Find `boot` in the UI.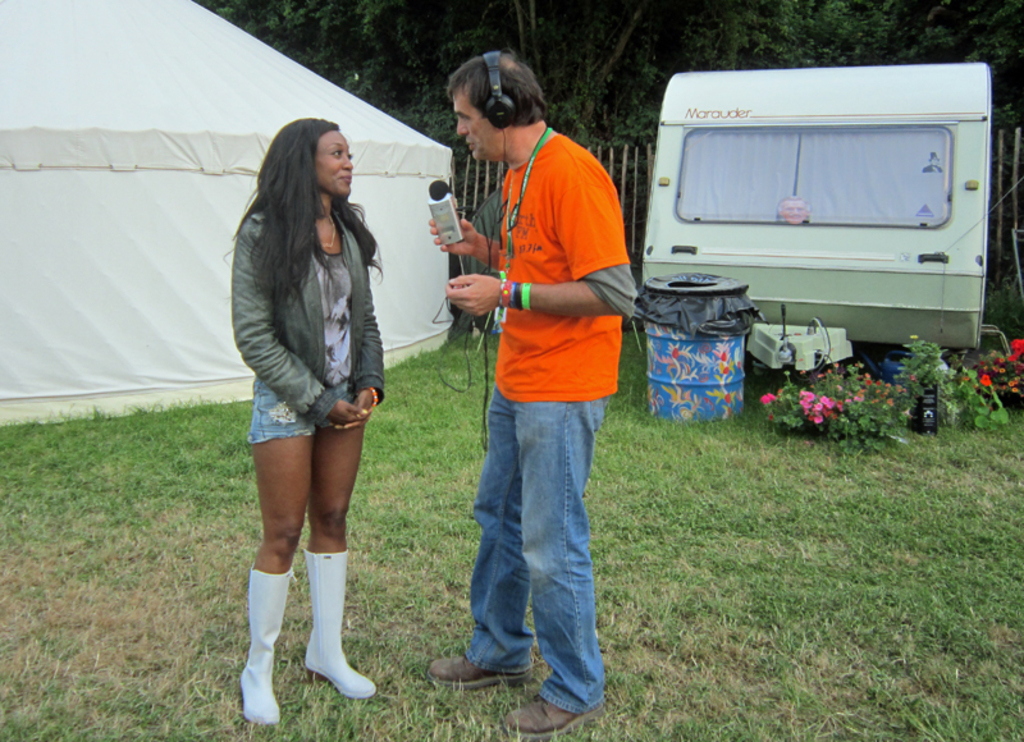
UI element at 302:545:376:702.
